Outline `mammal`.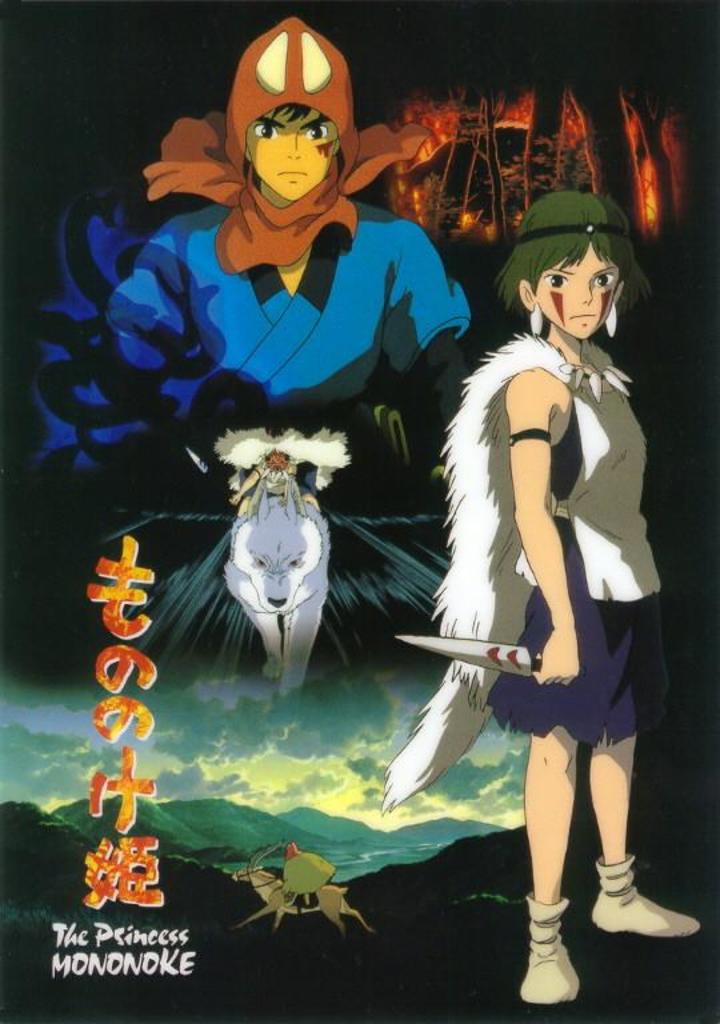
Outline: BBox(232, 841, 387, 935).
